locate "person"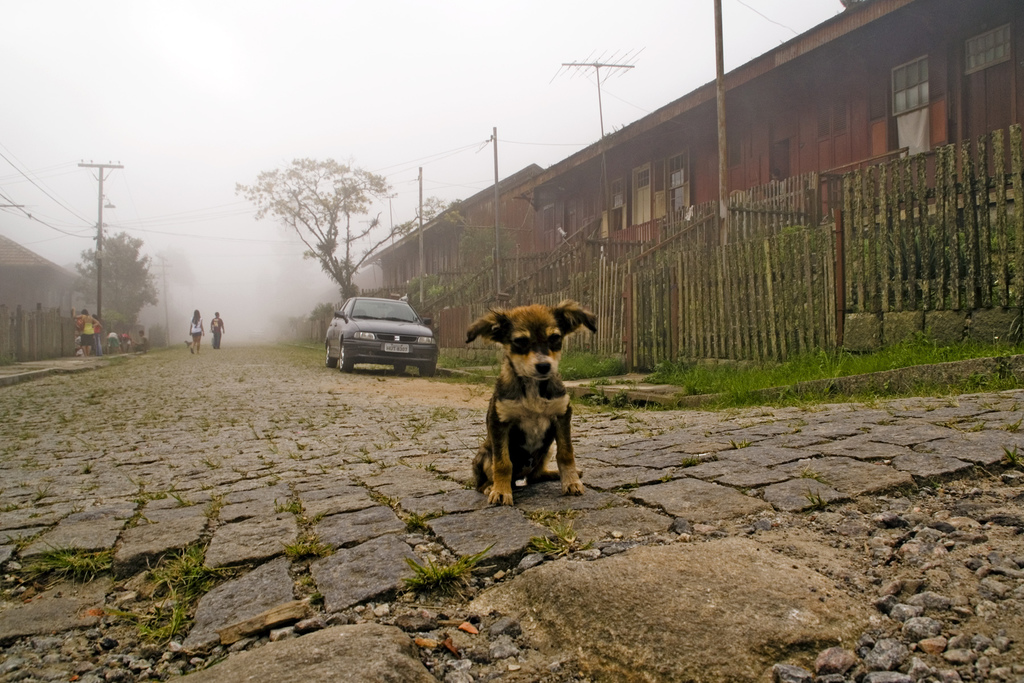
left=76, top=309, right=106, bottom=359
